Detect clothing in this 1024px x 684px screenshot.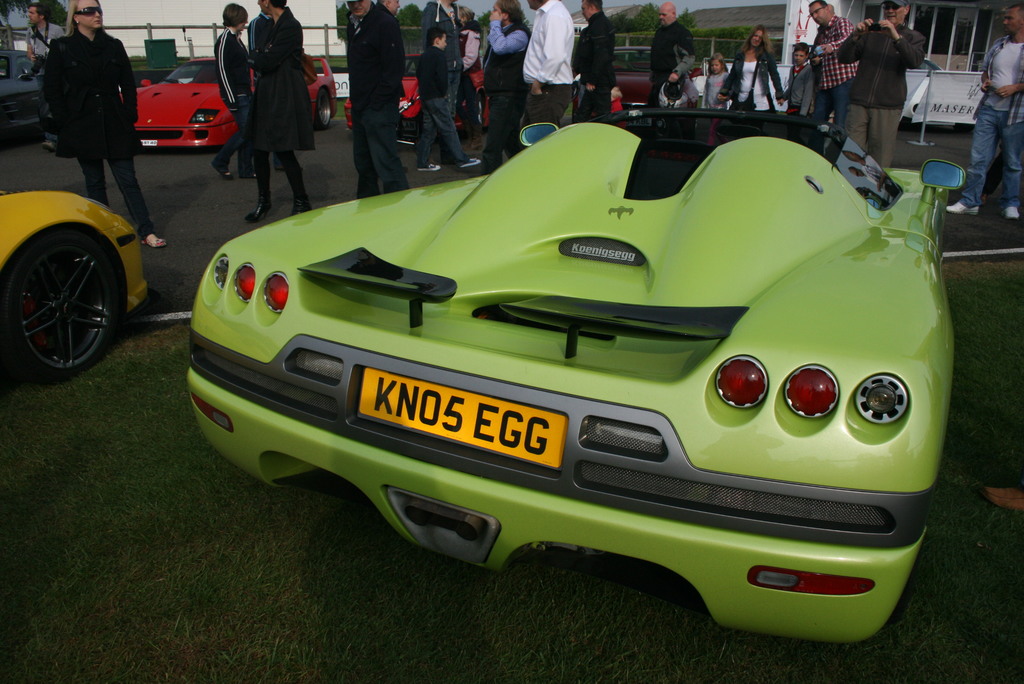
Detection: <bbox>210, 21, 255, 174</bbox>.
